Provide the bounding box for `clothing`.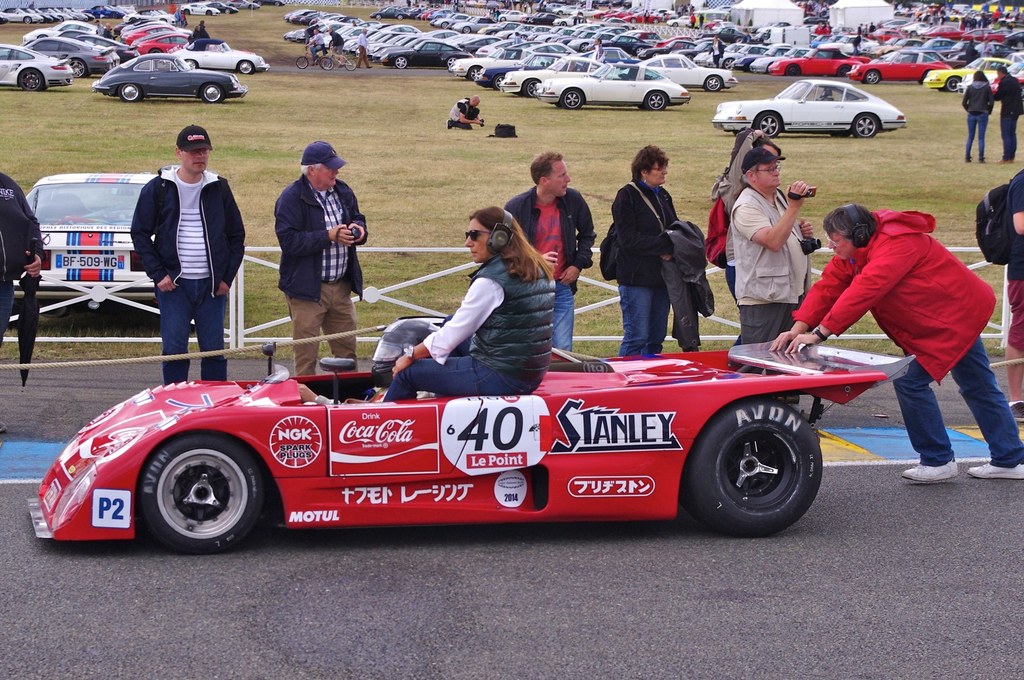
995:166:1023:361.
